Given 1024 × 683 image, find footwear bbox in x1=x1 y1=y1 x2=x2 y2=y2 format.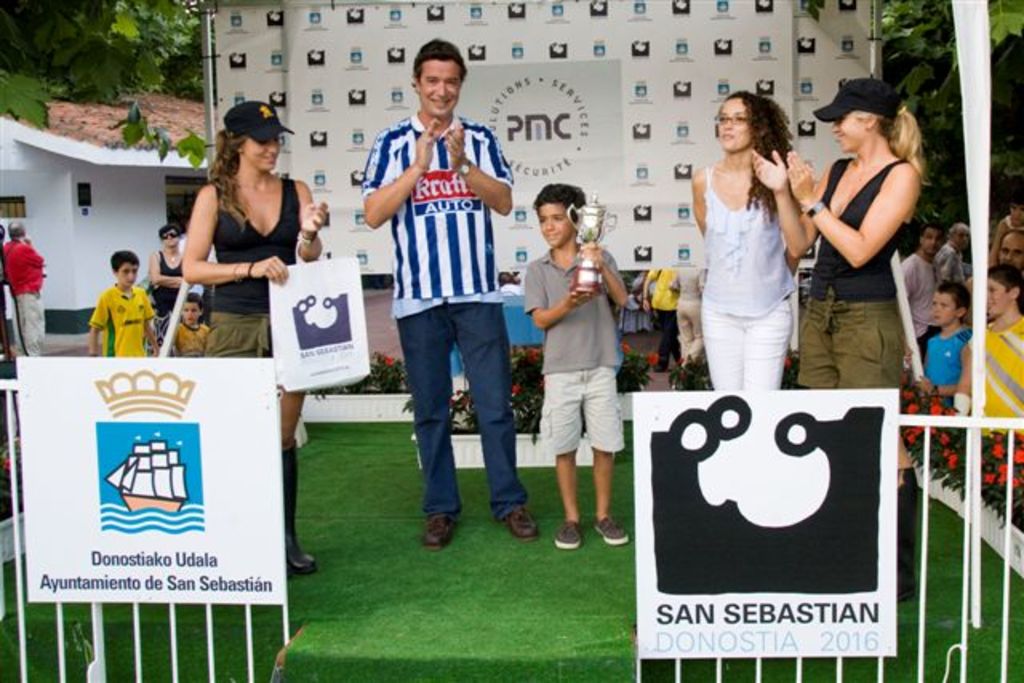
x1=496 y1=505 x2=539 y2=547.
